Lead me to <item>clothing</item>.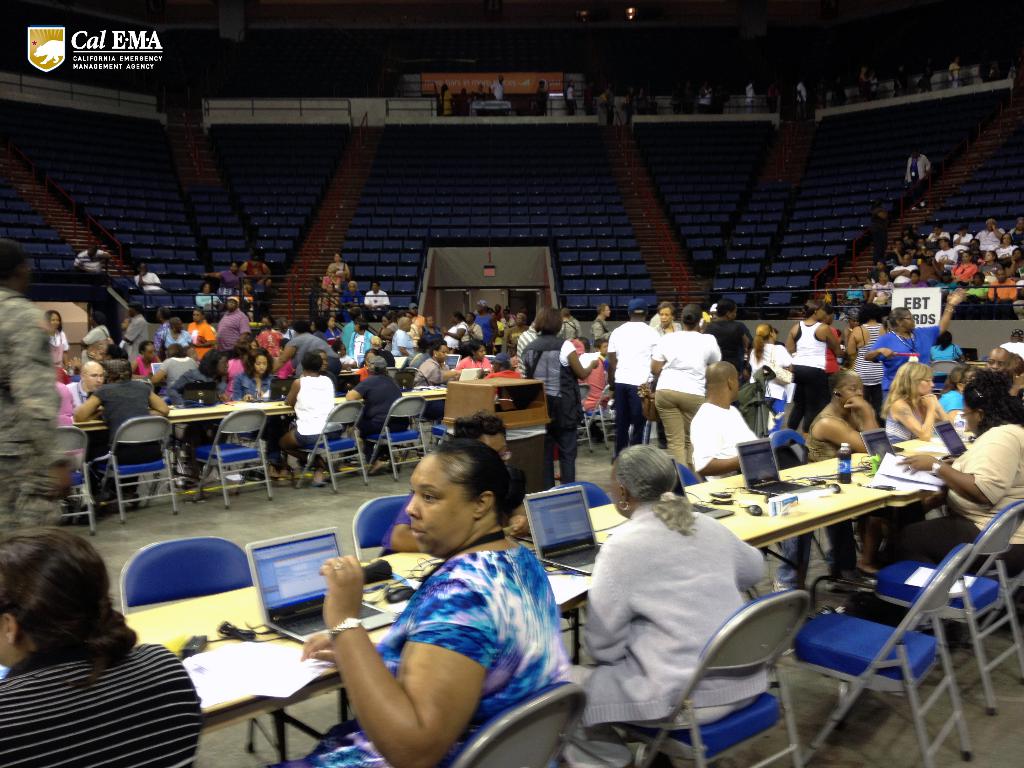
Lead to <box>0,287,77,570</box>.
